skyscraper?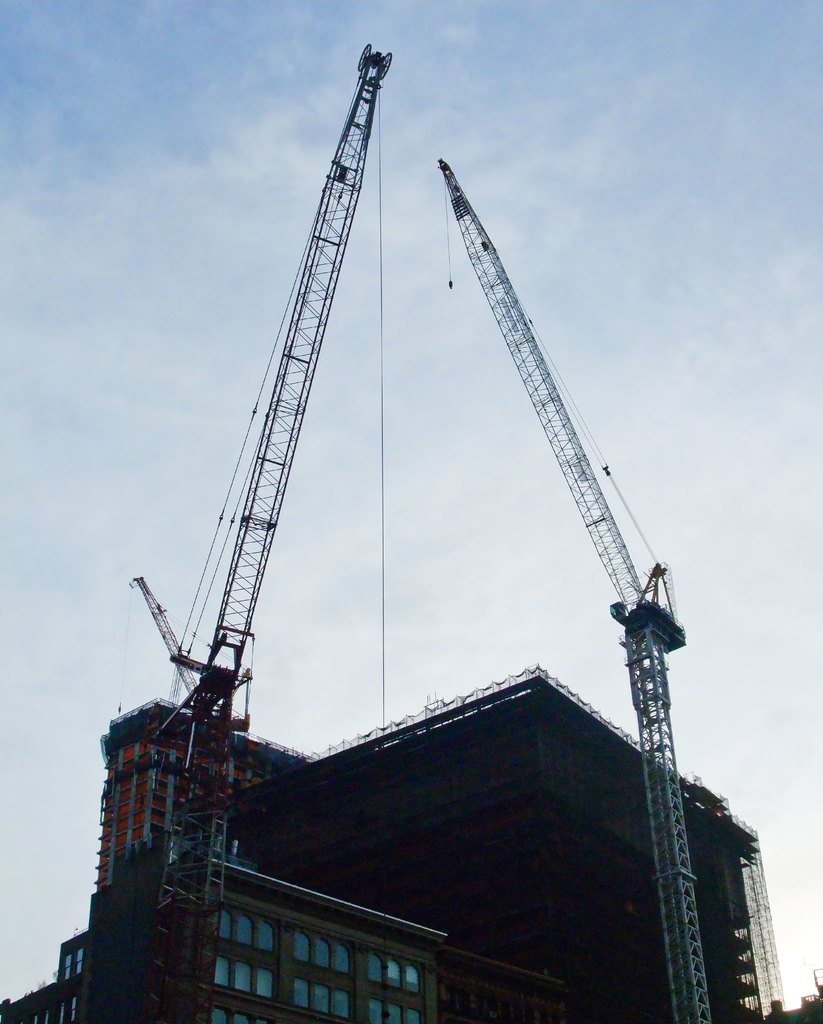
box(0, 668, 776, 1023)
